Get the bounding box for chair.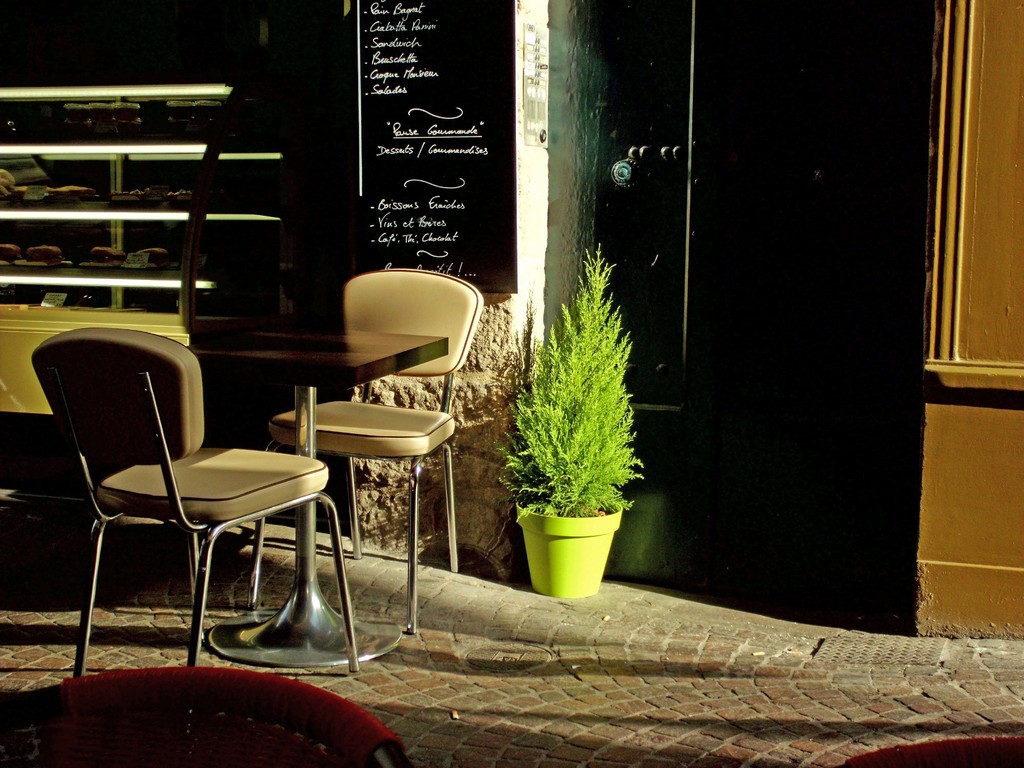
{"x1": 247, "y1": 266, "x2": 486, "y2": 642}.
